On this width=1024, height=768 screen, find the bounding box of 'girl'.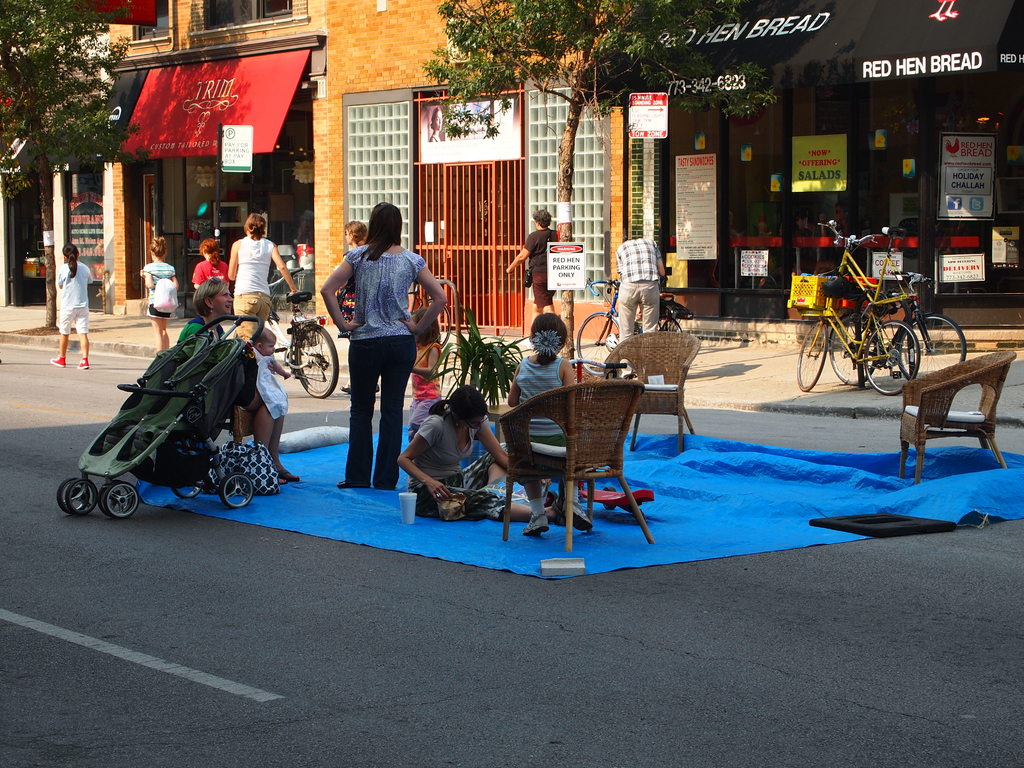
Bounding box: box=[506, 310, 603, 537].
